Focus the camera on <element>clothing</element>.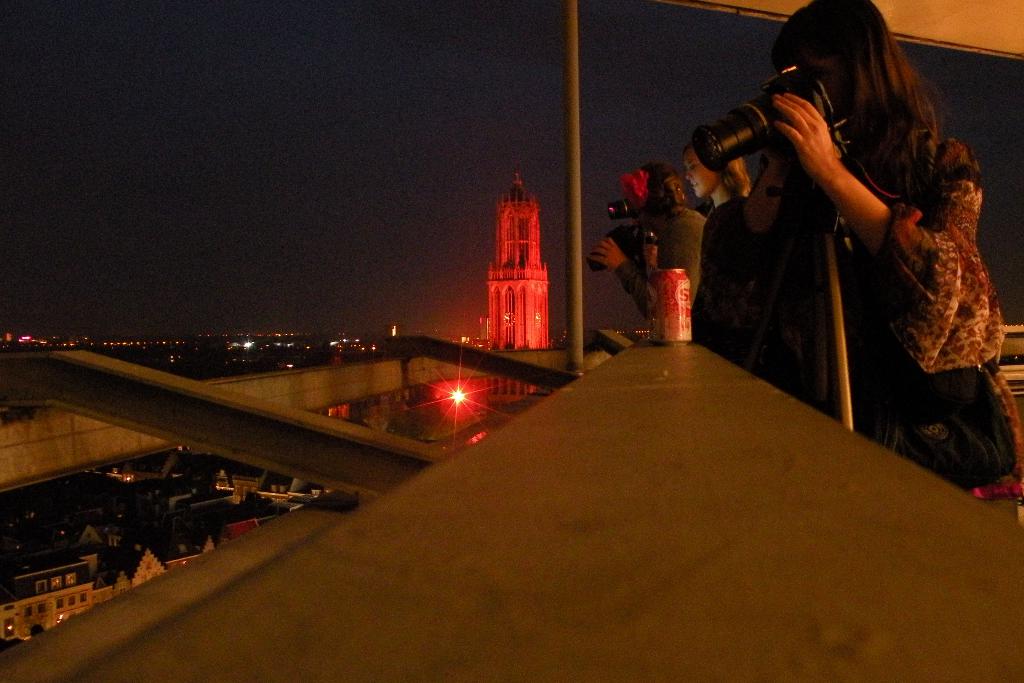
Focus region: 614,204,708,303.
